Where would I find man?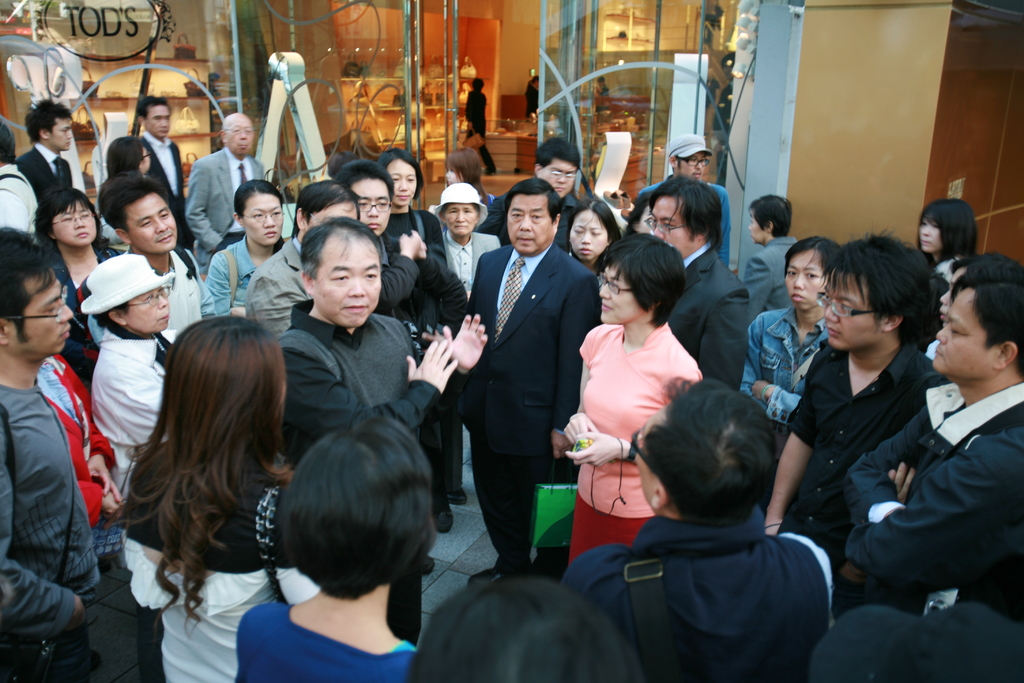
At (left=623, top=129, right=735, bottom=273).
